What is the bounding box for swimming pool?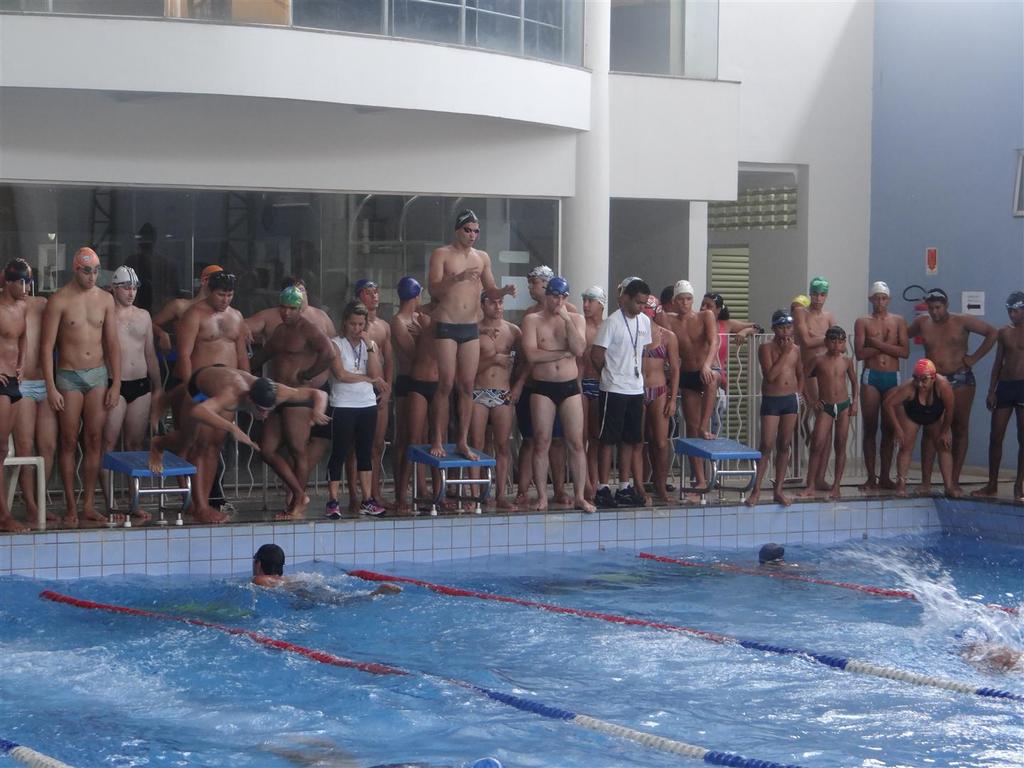
<bbox>1, 425, 1008, 743</bbox>.
